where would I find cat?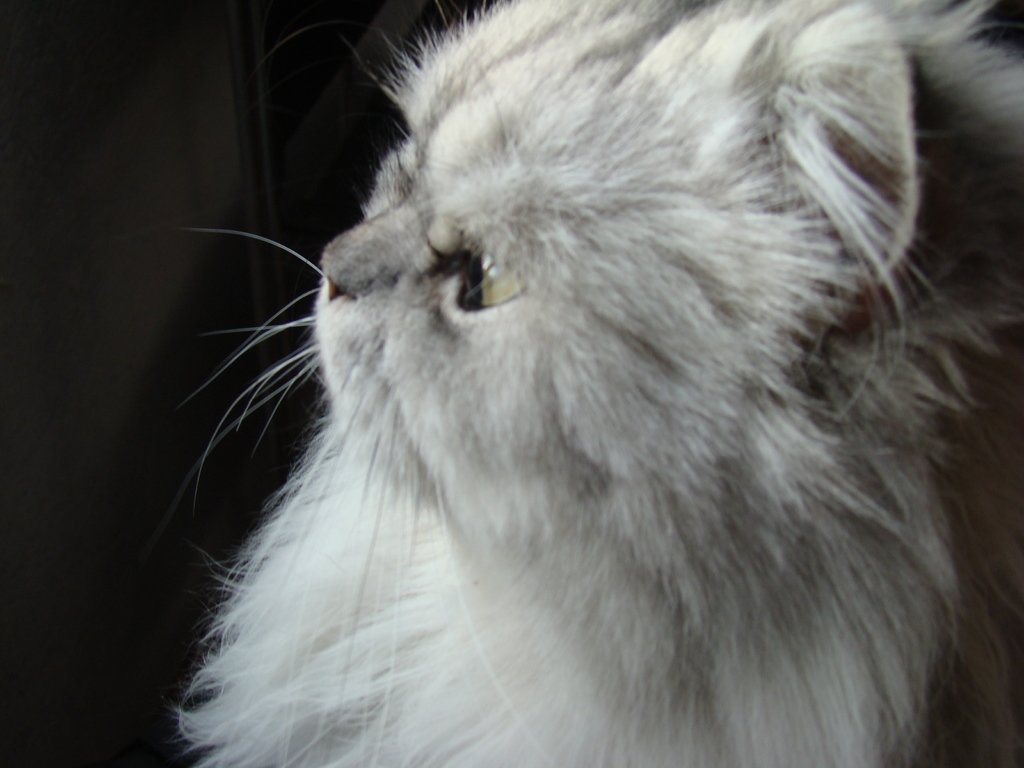
At 164:0:1023:767.
